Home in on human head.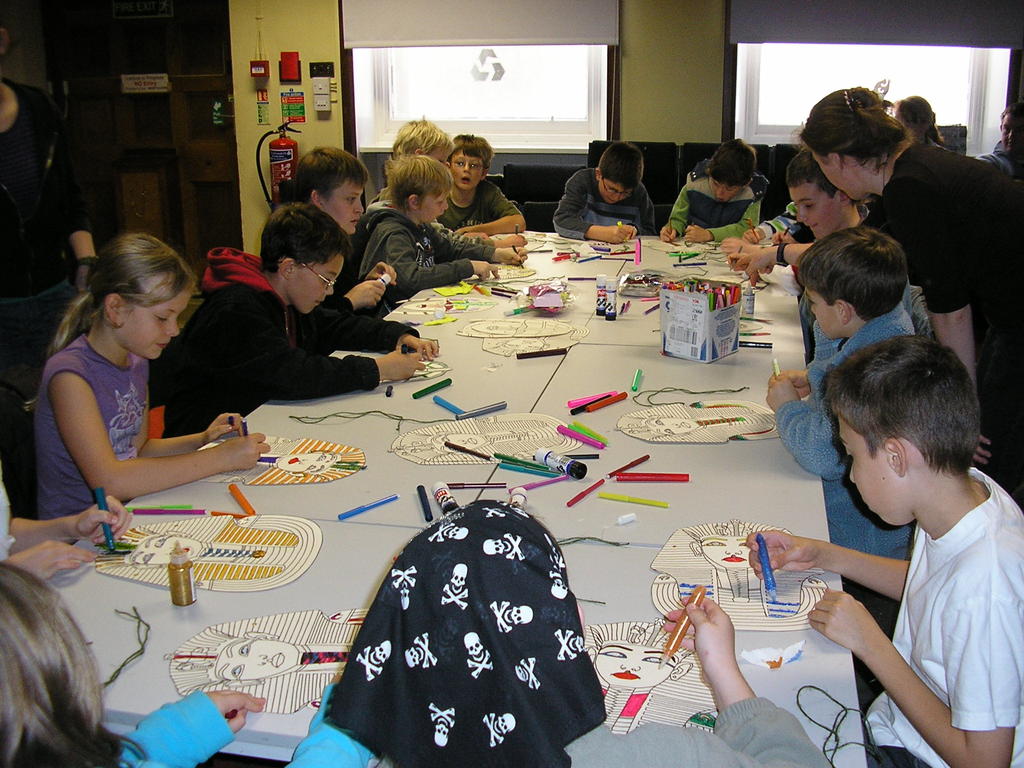
Homed in at (261,202,353,316).
